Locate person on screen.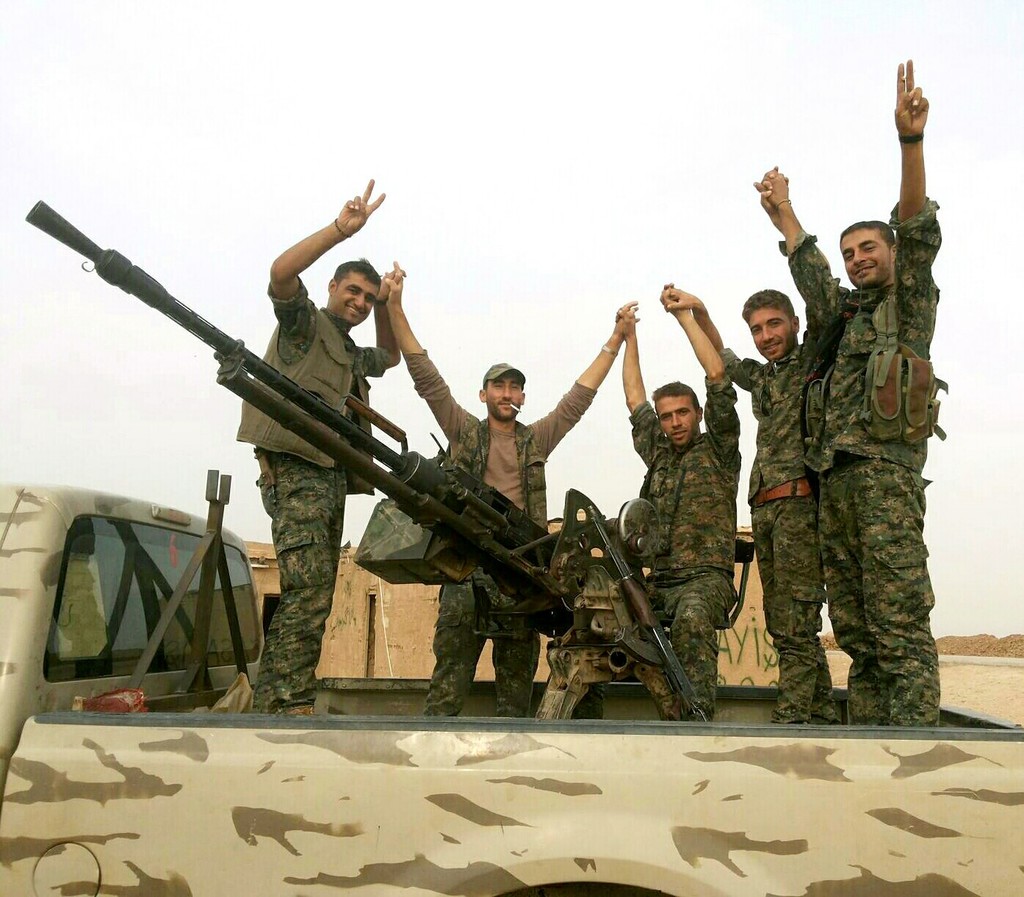
On screen at 627, 295, 728, 721.
